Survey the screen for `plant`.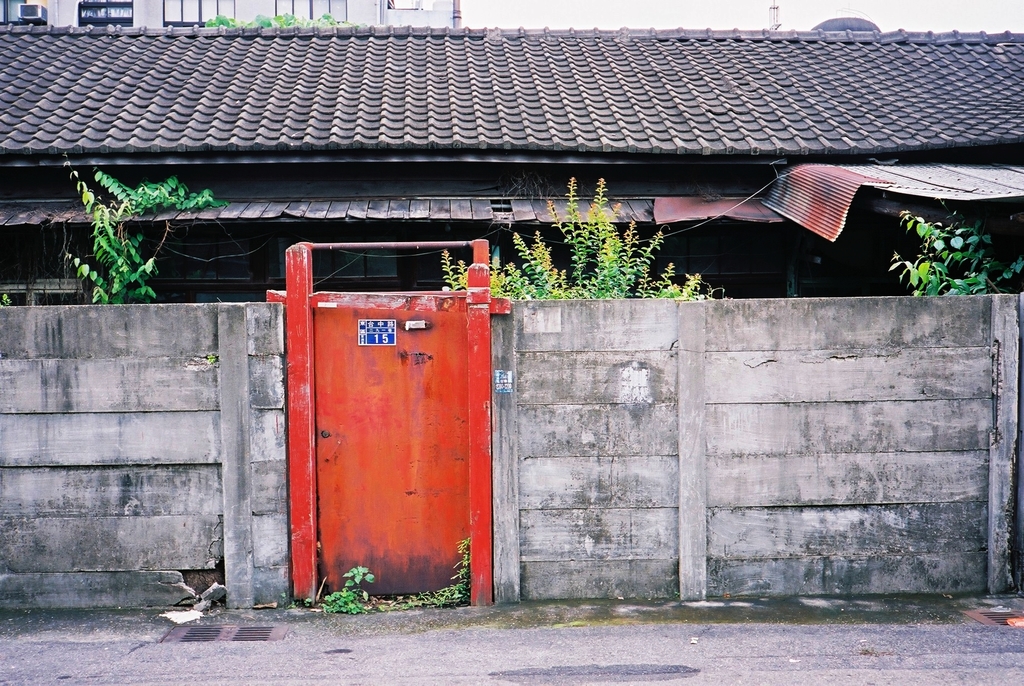
Survey found: bbox(321, 589, 360, 617).
